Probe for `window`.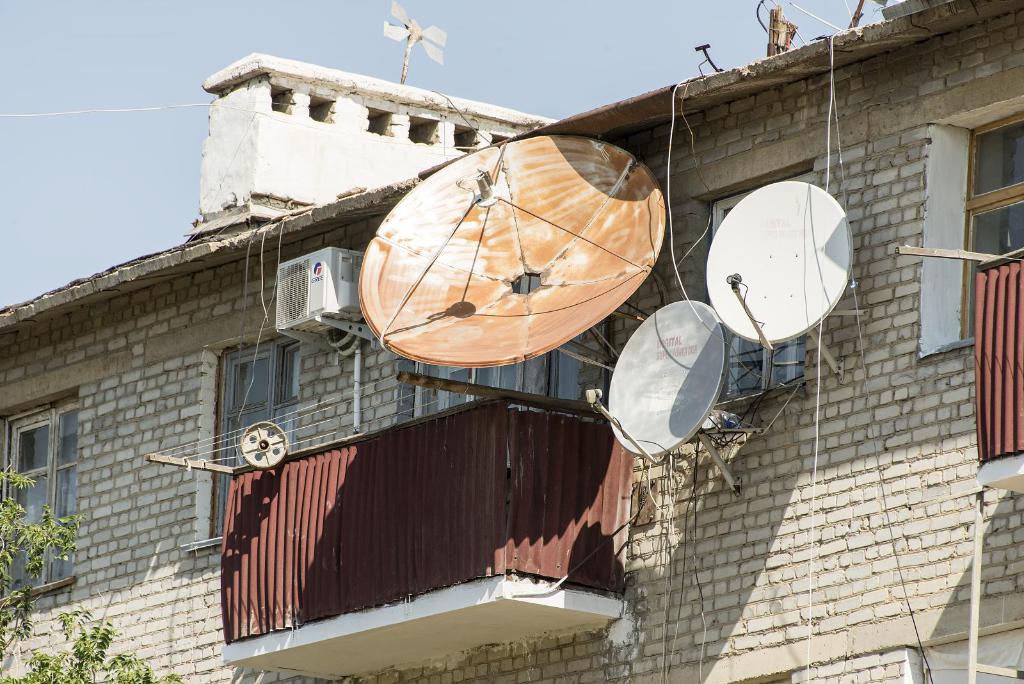
Probe result: l=394, t=326, r=597, b=421.
